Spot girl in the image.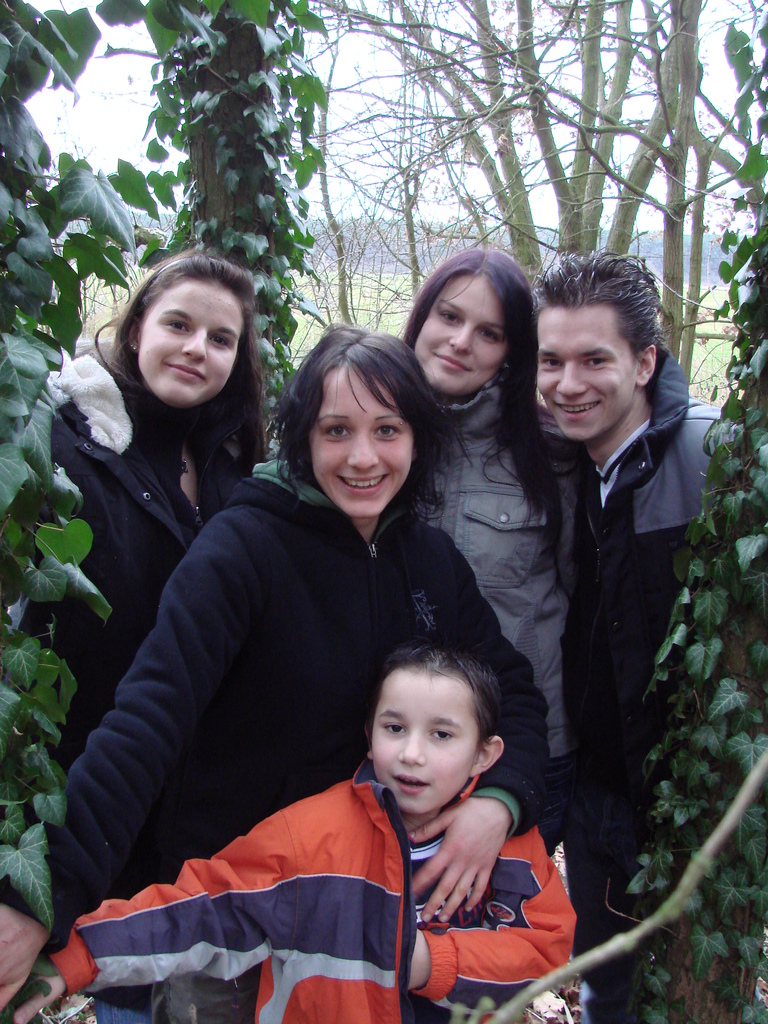
girl found at crop(40, 246, 273, 743).
